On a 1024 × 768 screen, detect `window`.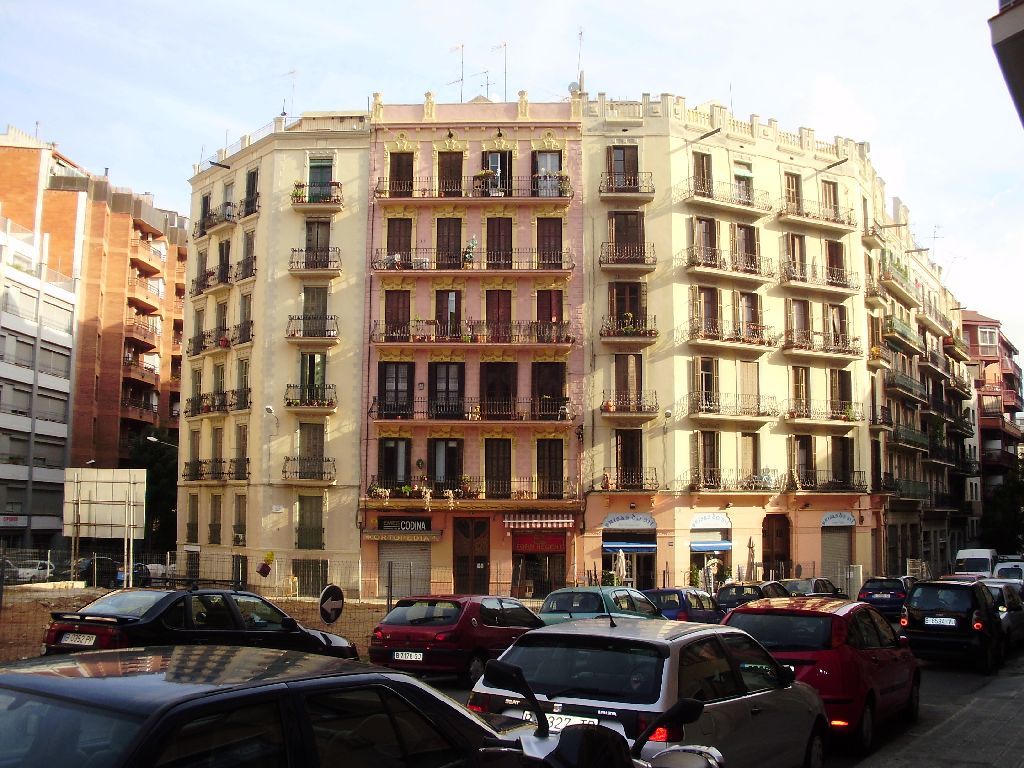
box=[242, 167, 257, 217].
